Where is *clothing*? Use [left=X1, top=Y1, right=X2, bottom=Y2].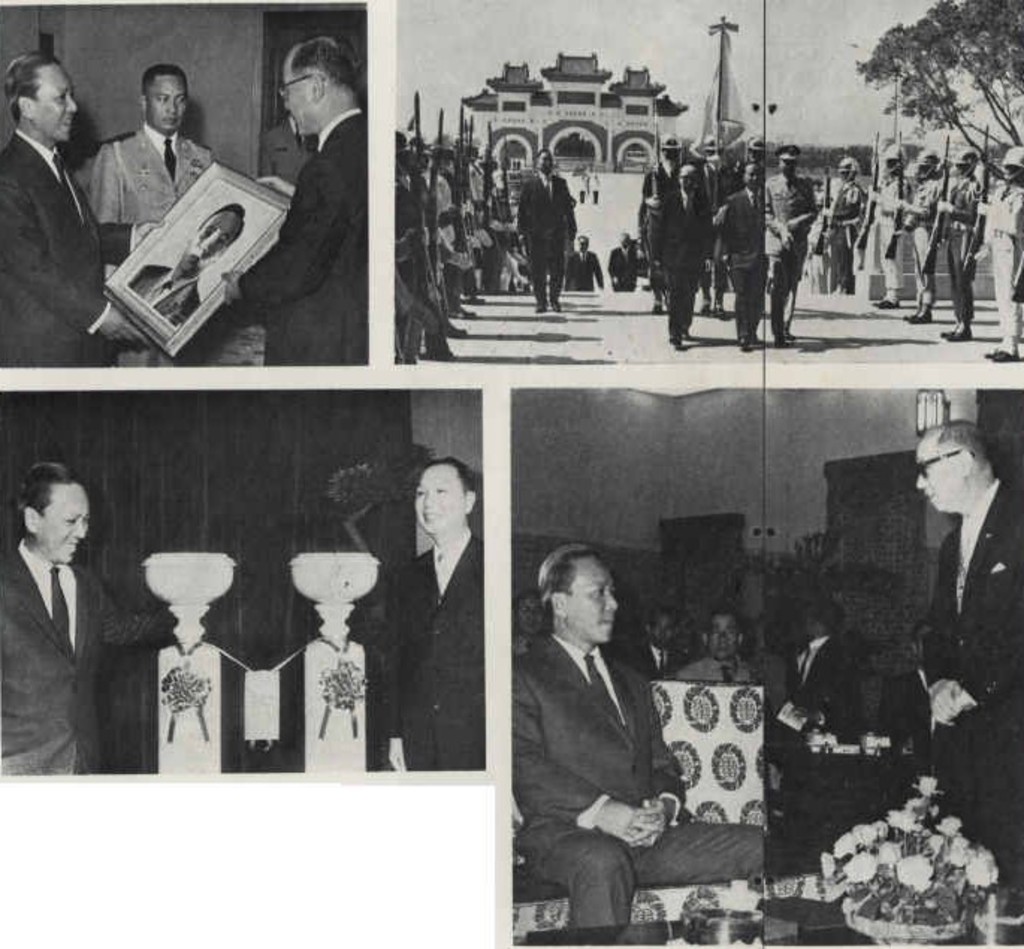
[left=649, top=193, right=710, bottom=314].
